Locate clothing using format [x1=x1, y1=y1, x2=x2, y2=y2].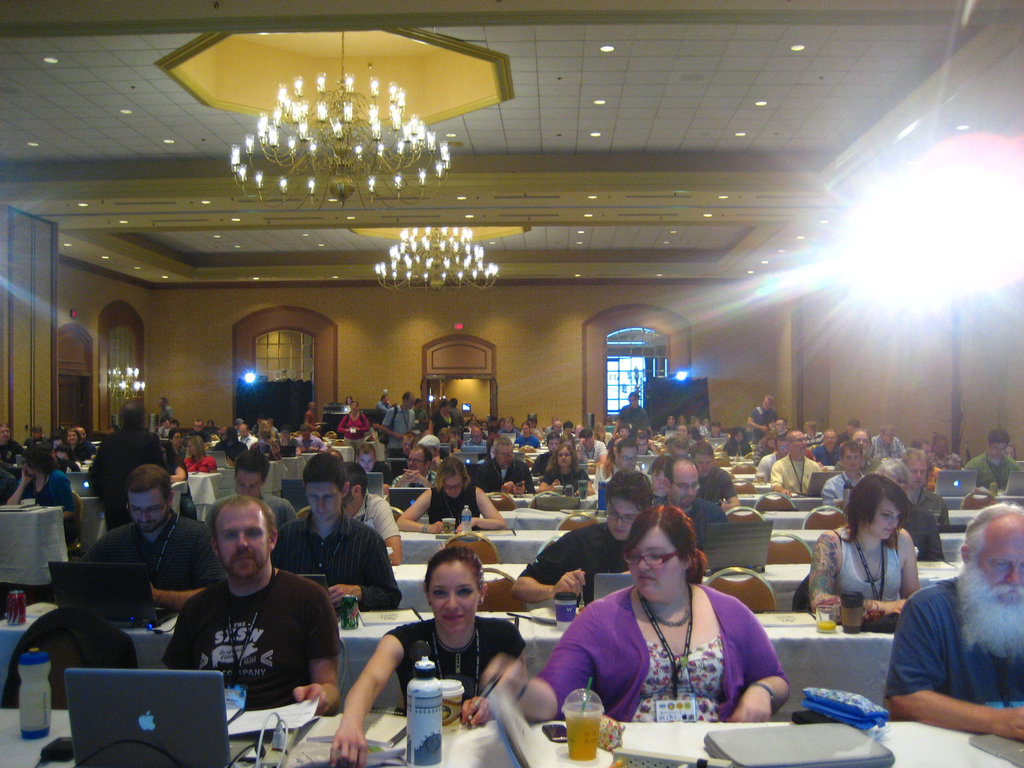
[x1=904, y1=500, x2=941, y2=561].
